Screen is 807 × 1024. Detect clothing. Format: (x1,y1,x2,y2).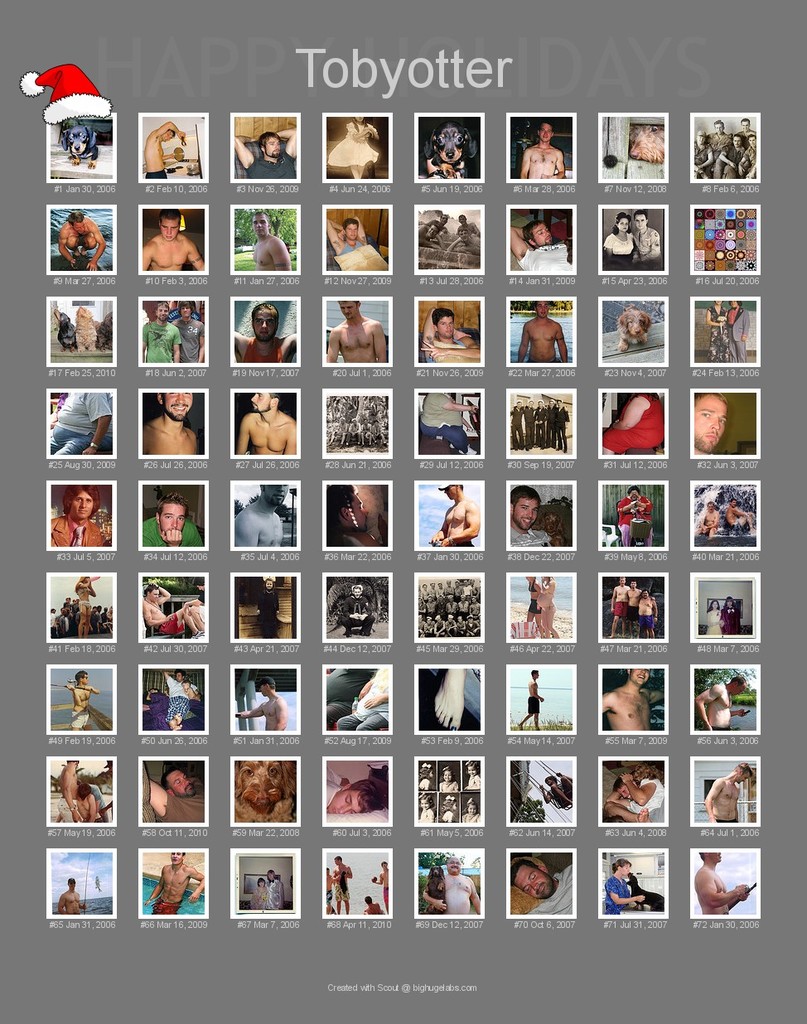
(324,764,345,806).
